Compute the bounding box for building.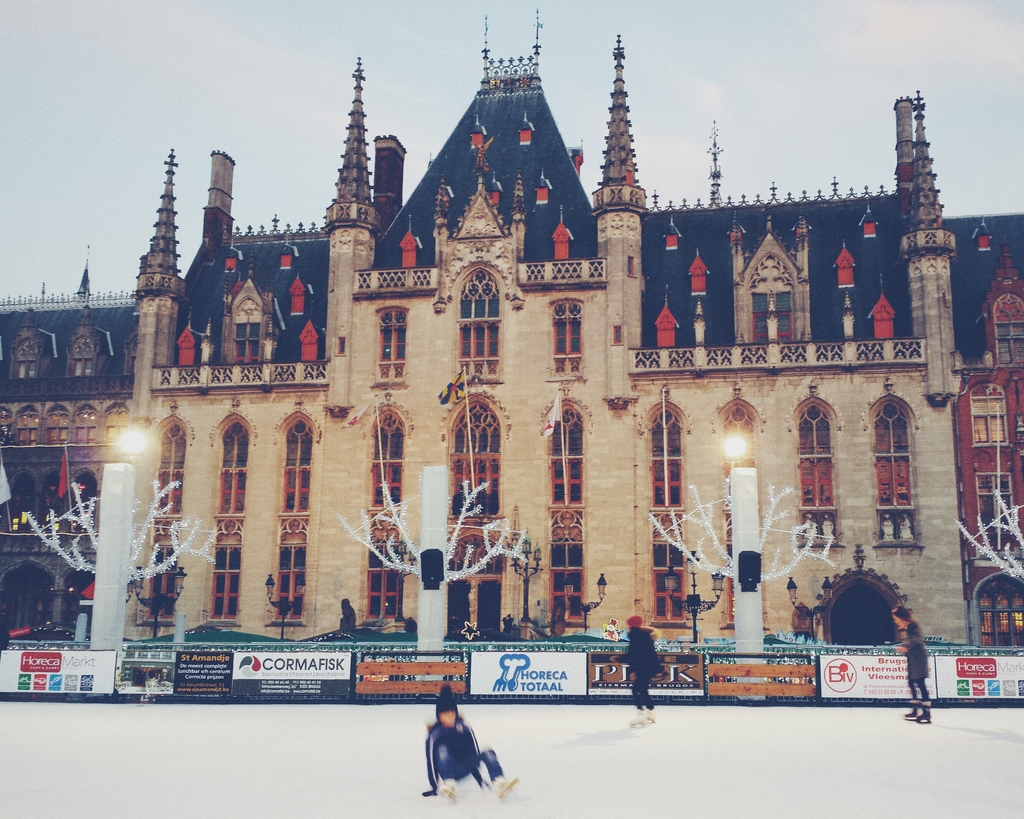
120:8:981:656.
